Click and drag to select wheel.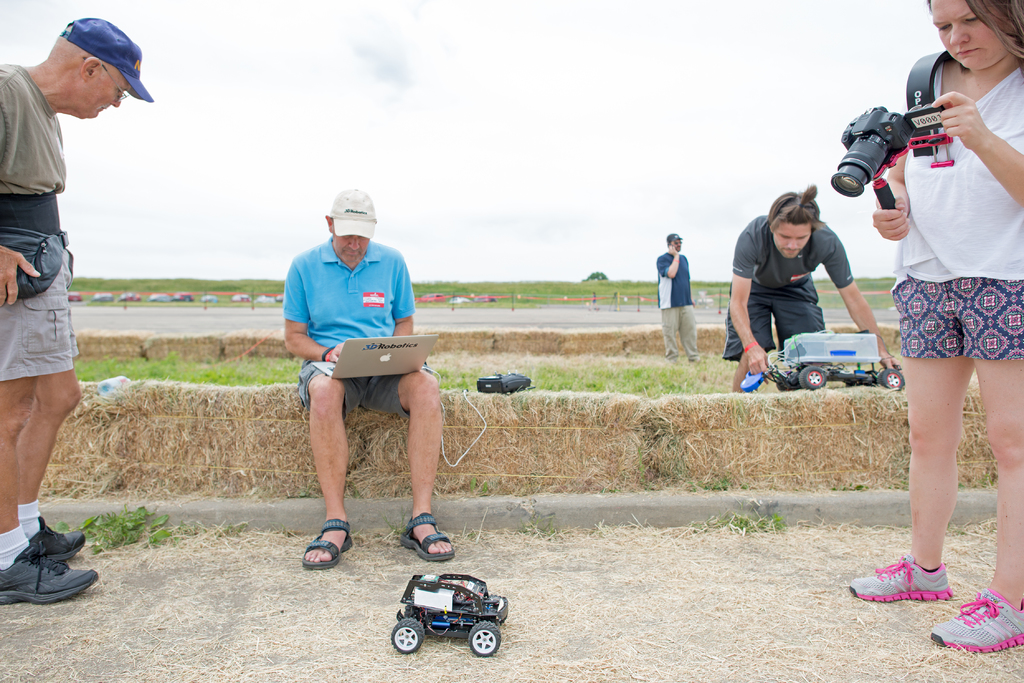
Selection: (801,368,825,388).
